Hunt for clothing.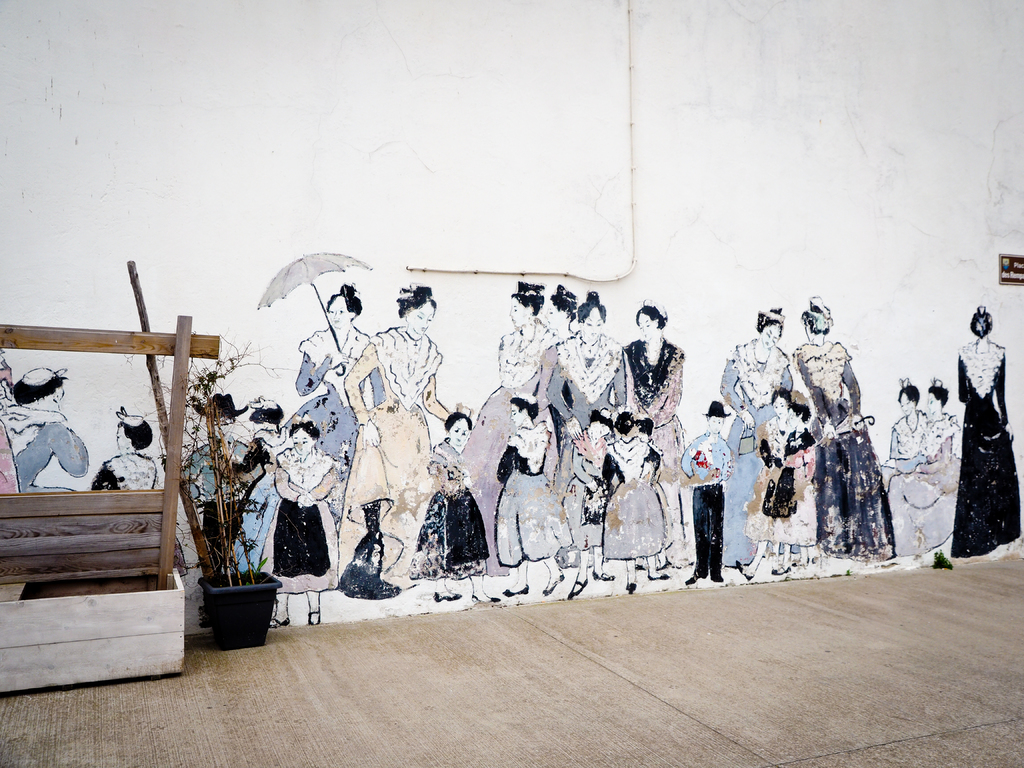
Hunted down at 594 432 677 570.
